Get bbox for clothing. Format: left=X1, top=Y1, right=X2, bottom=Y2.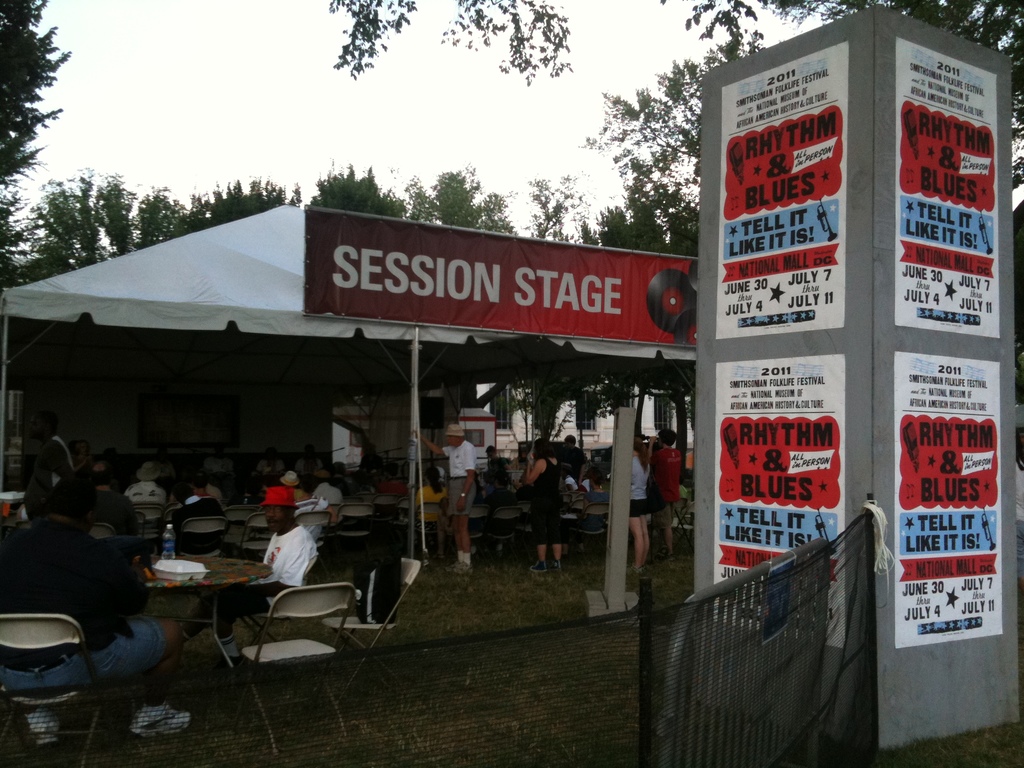
left=291, top=453, right=326, bottom=484.
